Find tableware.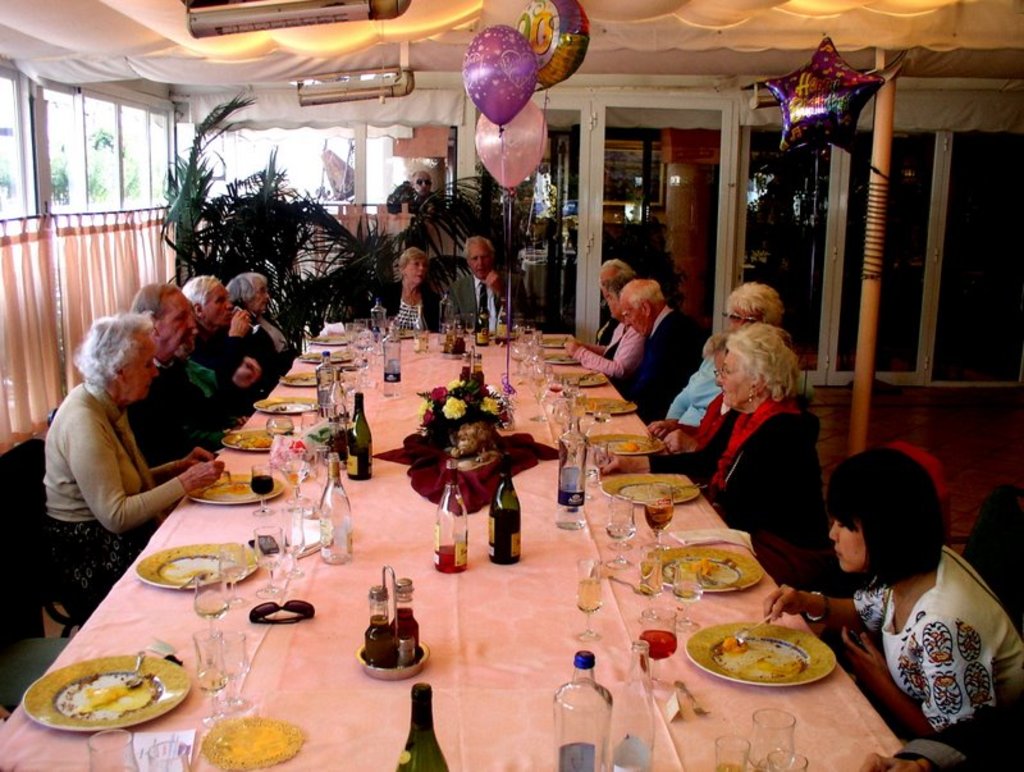
l=90, t=727, r=137, b=771.
